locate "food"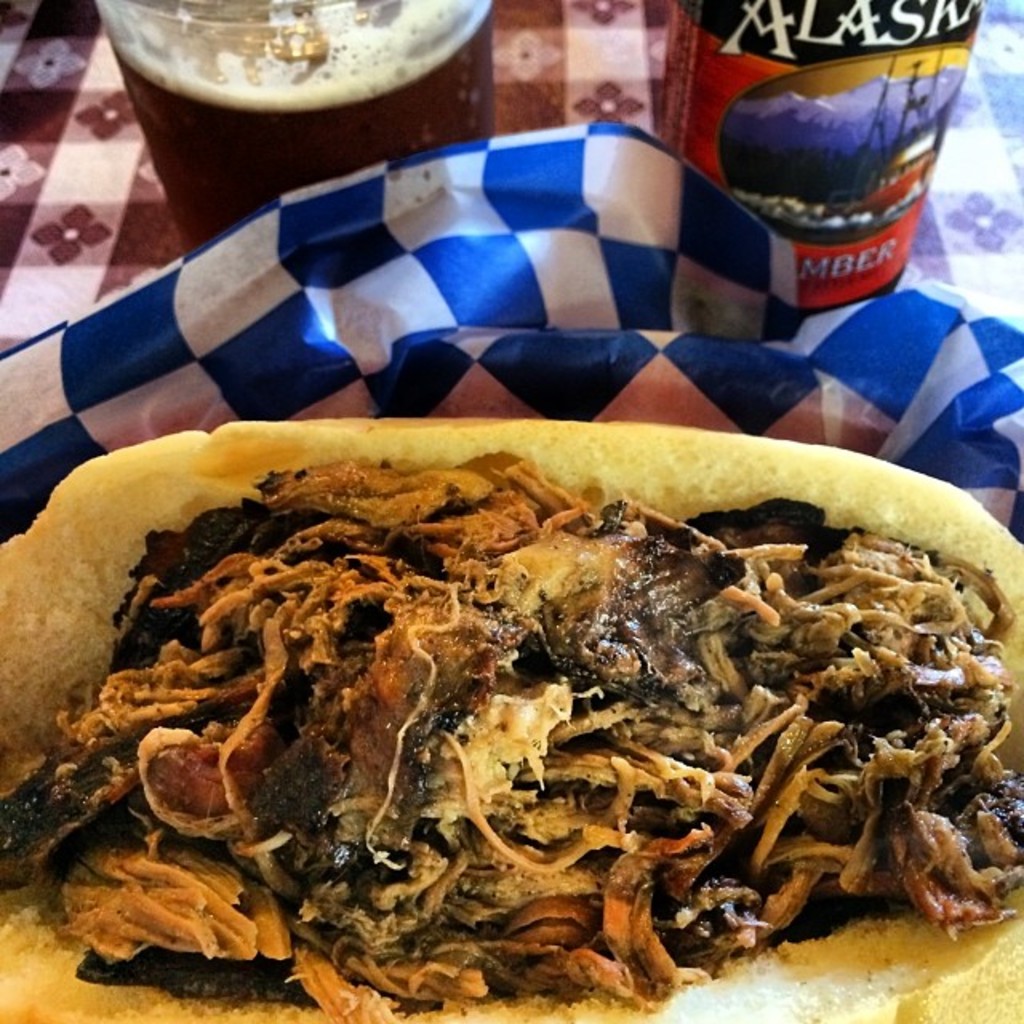
pyautogui.locateOnScreen(995, 520, 1022, 1022)
